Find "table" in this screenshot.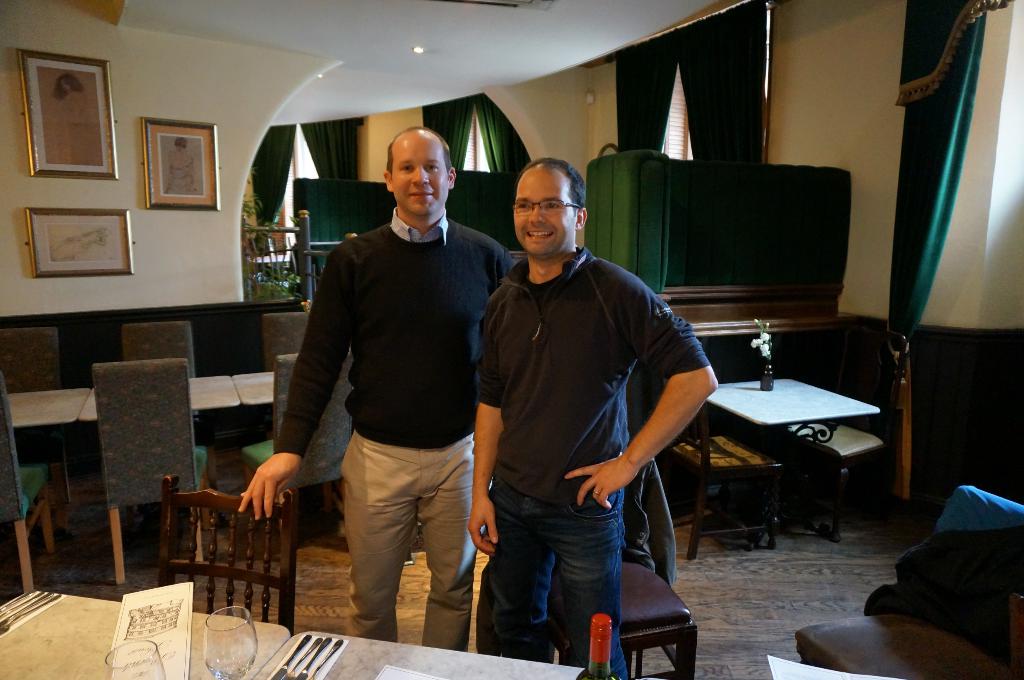
The bounding box for "table" is 683 370 893 549.
